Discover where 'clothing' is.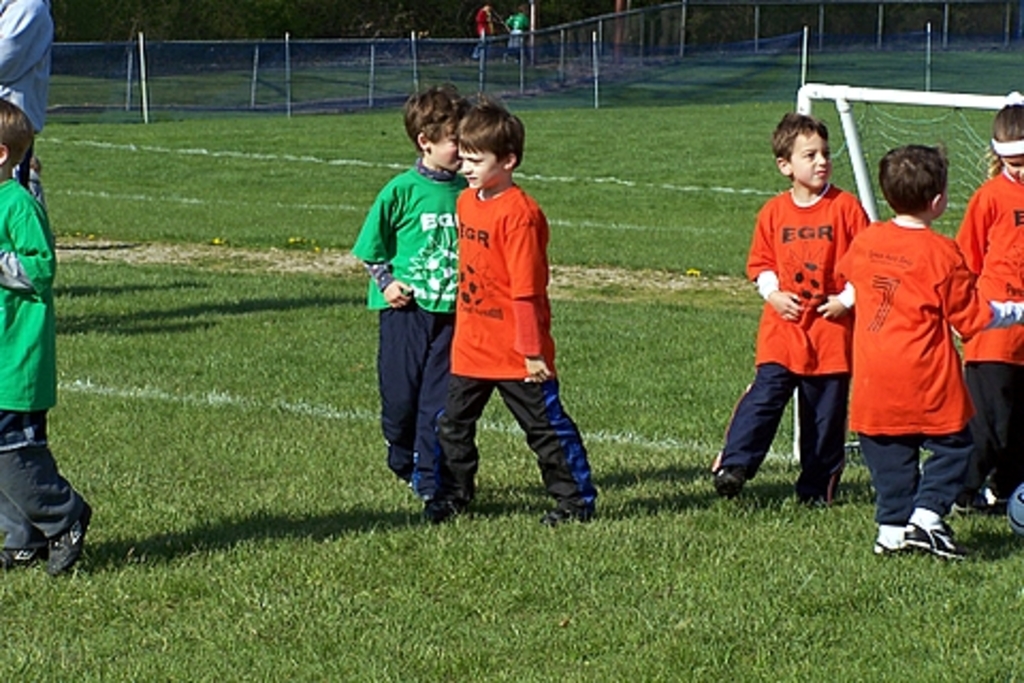
Discovered at pyautogui.locateOnScreen(954, 164, 1022, 504).
